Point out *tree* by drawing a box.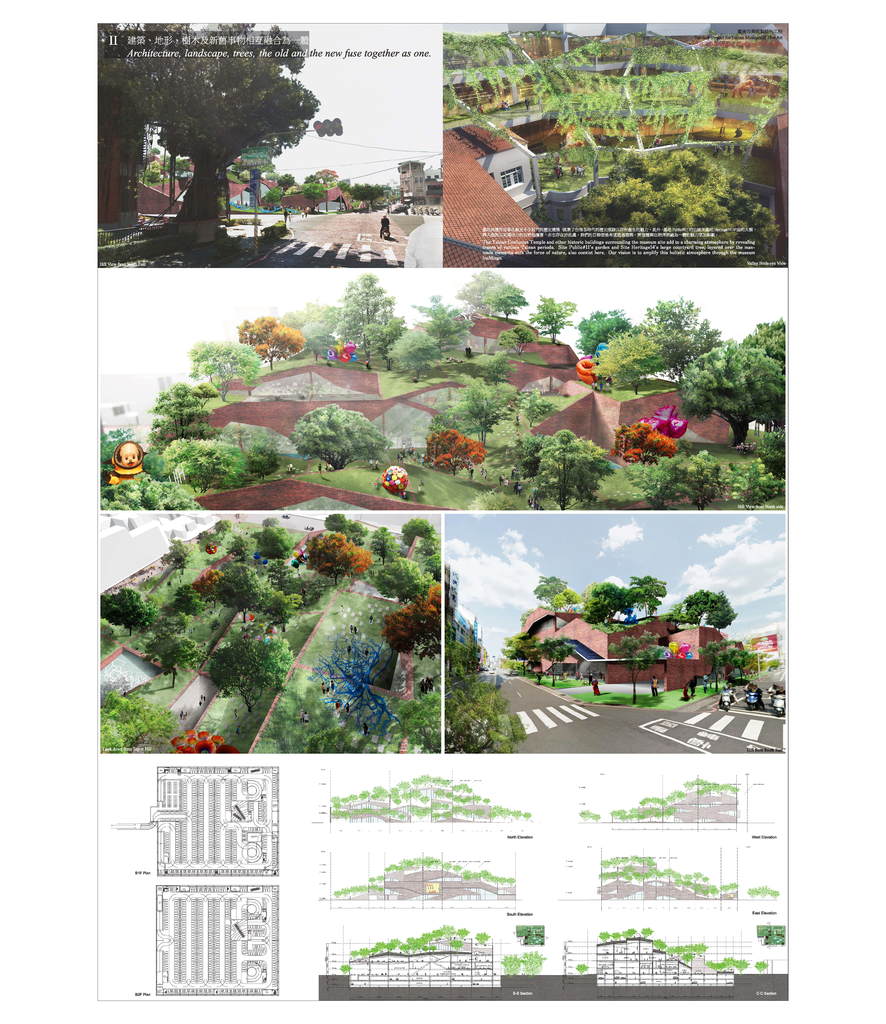
273,586,308,629.
